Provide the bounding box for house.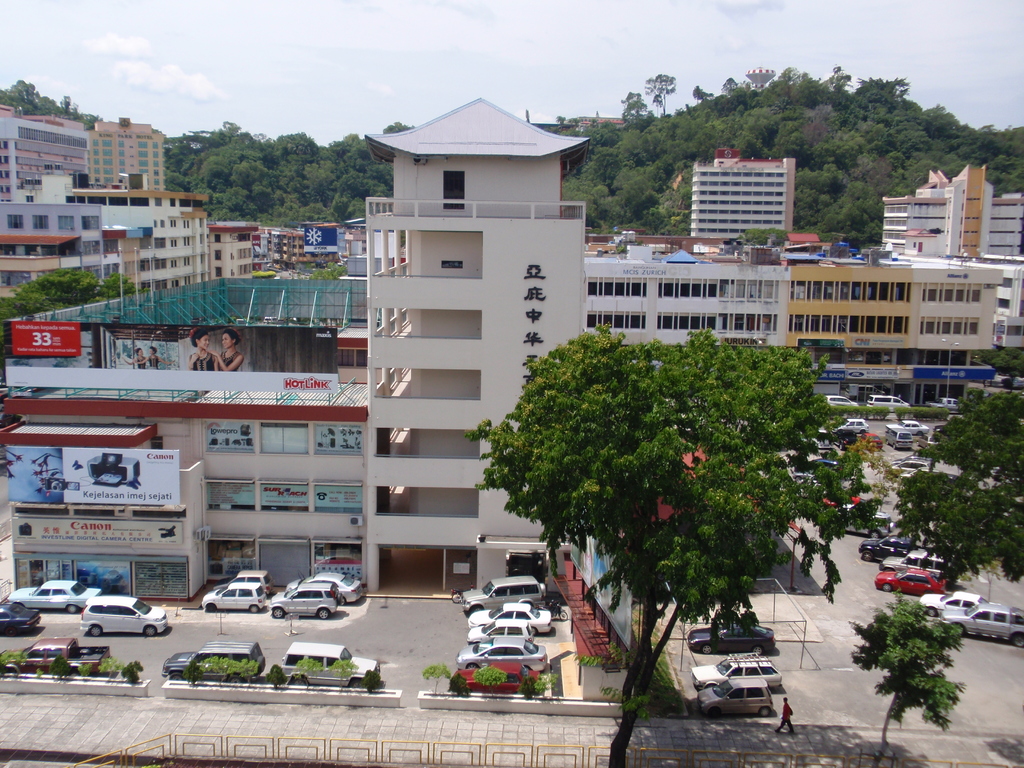
[x1=0, y1=105, x2=86, y2=198].
